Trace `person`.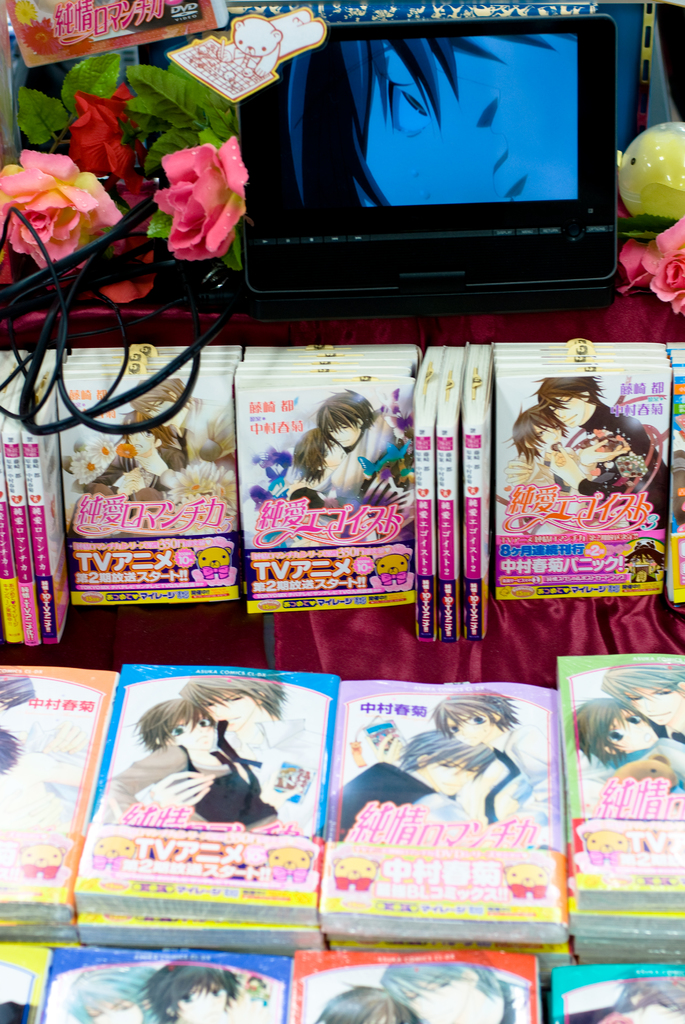
Traced to x1=106, y1=422, x2=193, y2=499.
